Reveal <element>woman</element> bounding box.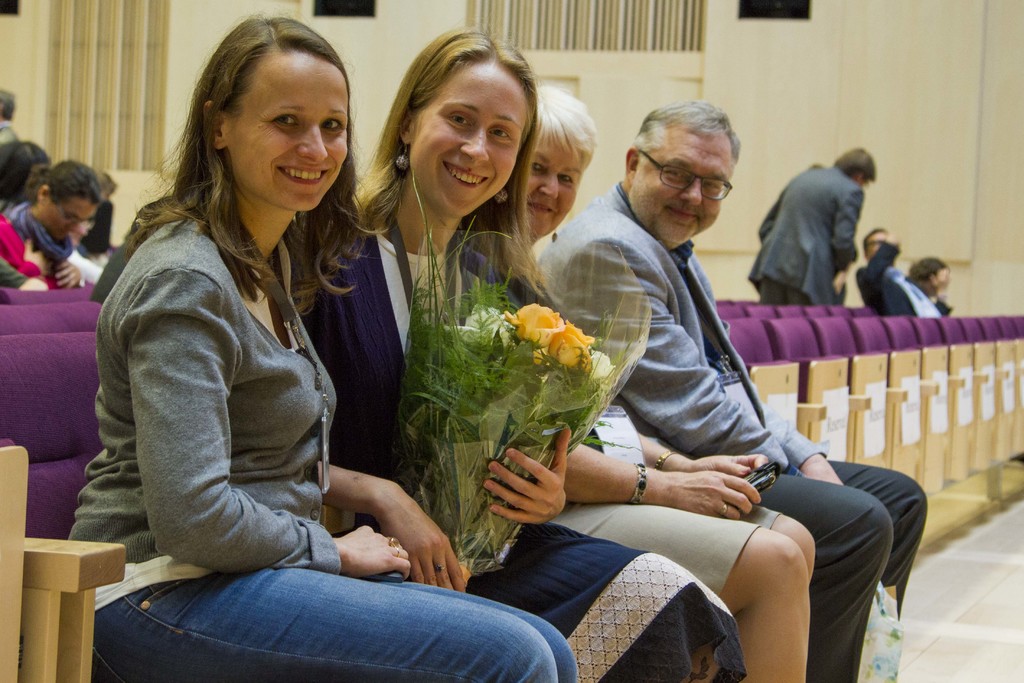
Revealed: 301/28/748/682.
